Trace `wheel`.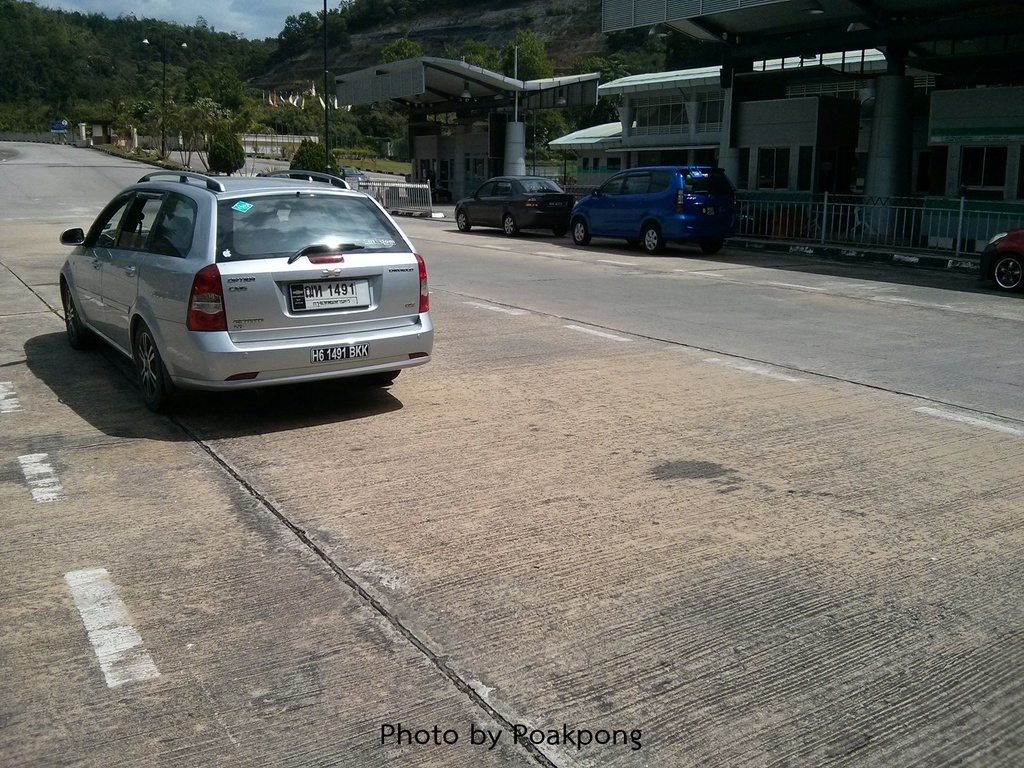
Traced to (x1=551, y1=229, x2=567, y2=240).
